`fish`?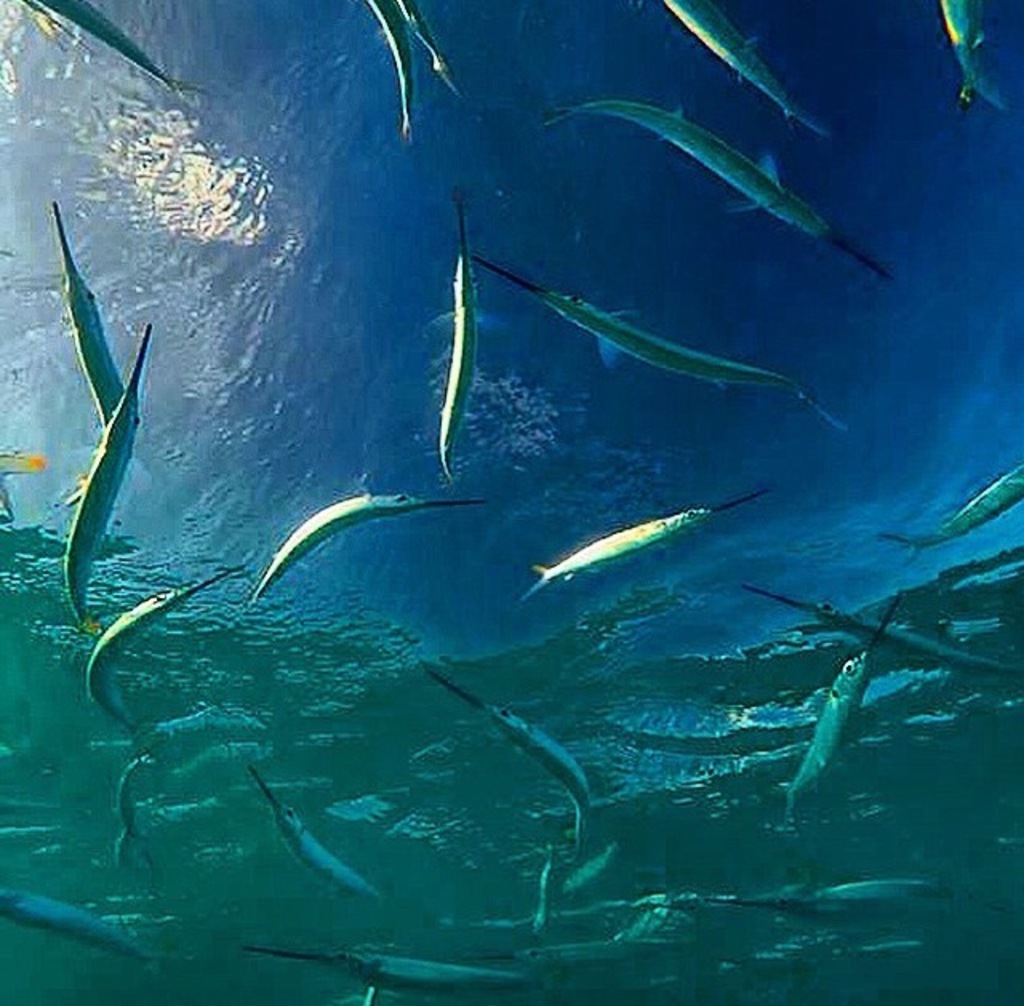
BBox(416, 659, 598, 860)
